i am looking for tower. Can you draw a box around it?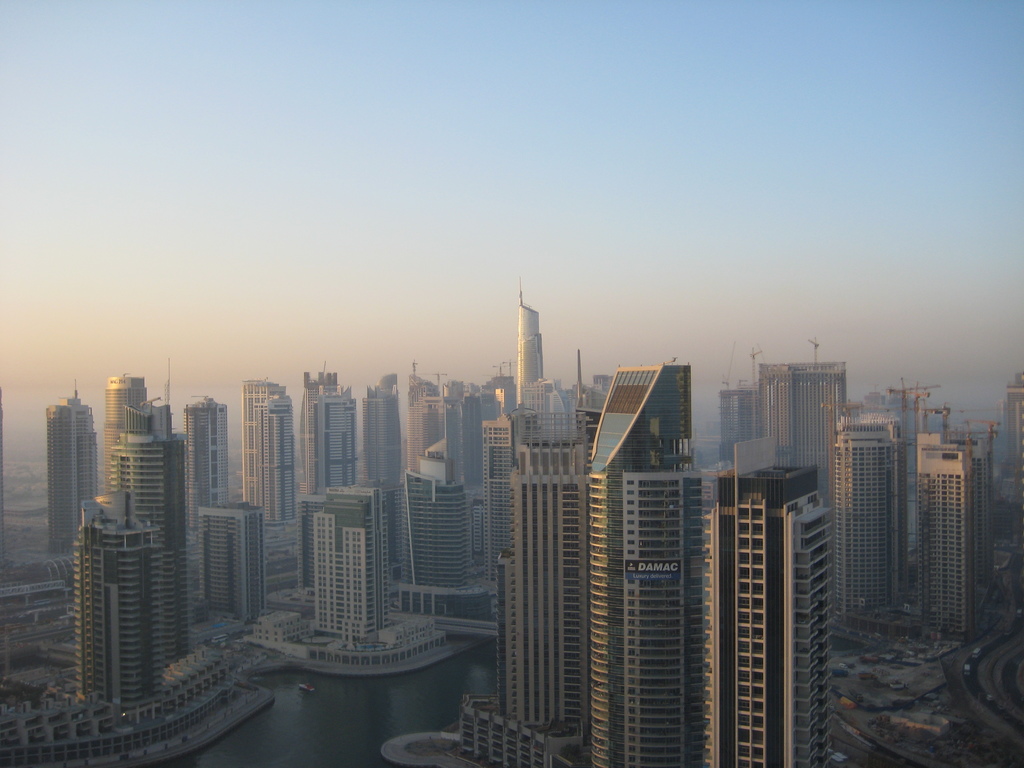
Sure, the bounding box is (left=307, top=478, right=394, bottom=636).
